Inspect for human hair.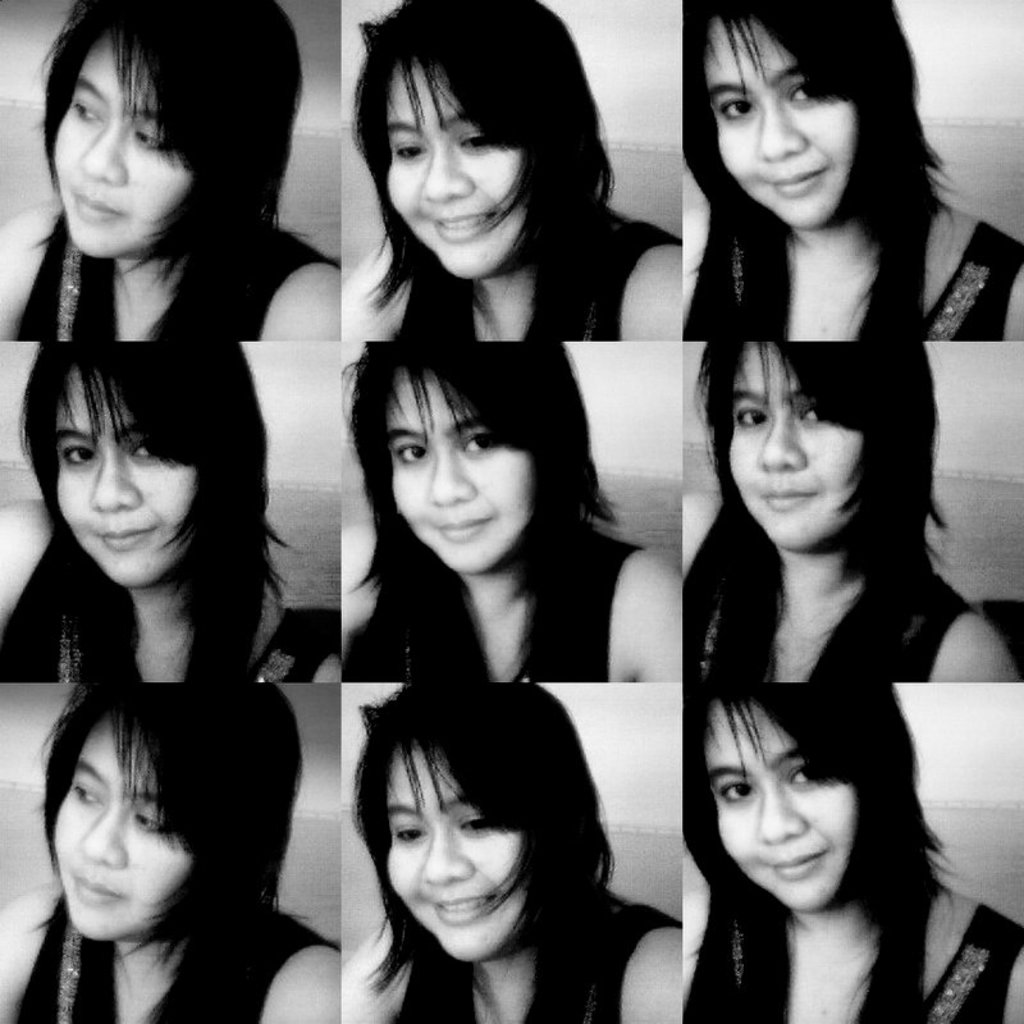
Inspection: 18,339,296,644.
